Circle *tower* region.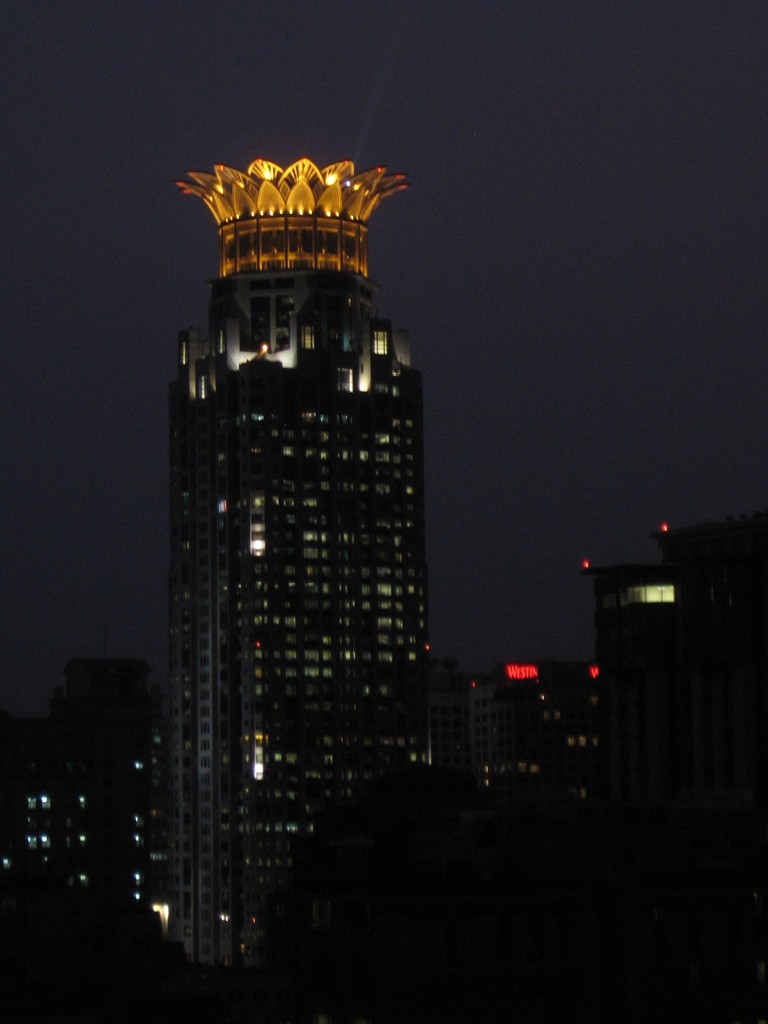
Region: bbox=(150, 153, 476, 758).
